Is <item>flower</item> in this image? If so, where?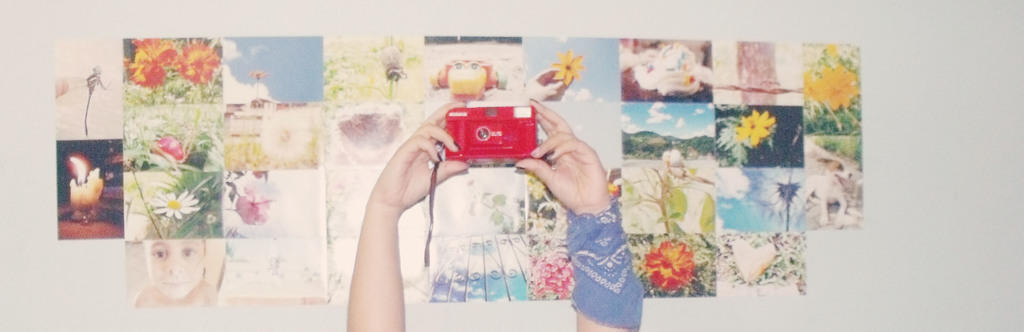
Yes, at [x1=795, y1=65, x2=852, y2=115].
